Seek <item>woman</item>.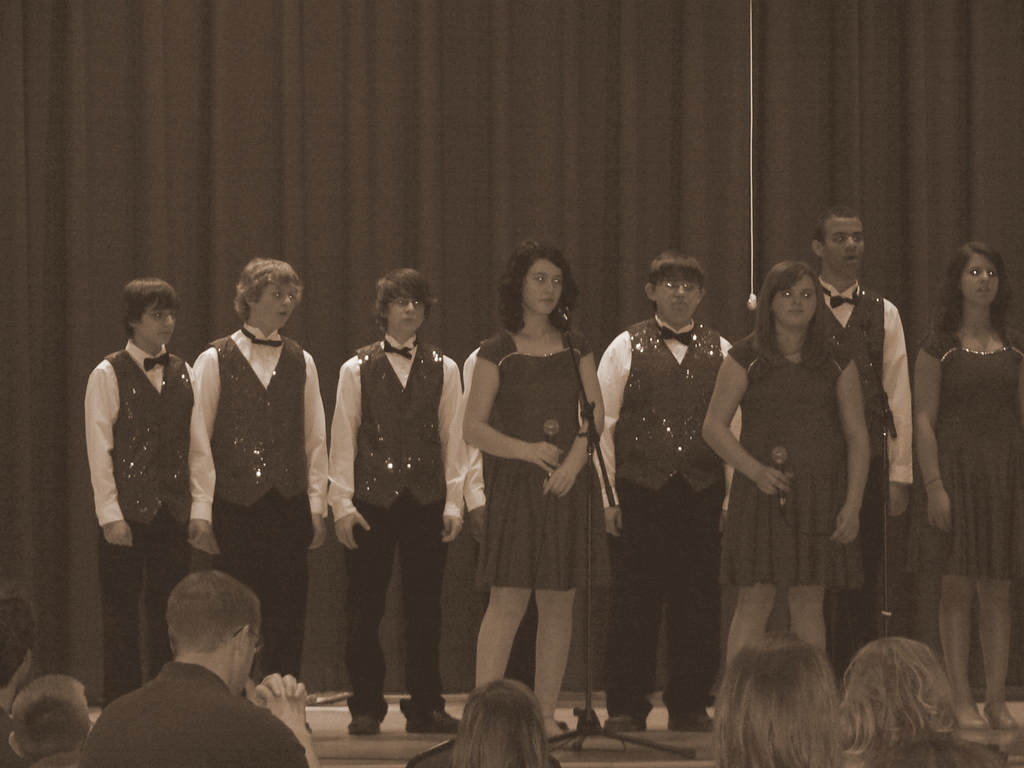
[840,639,1006,767].
